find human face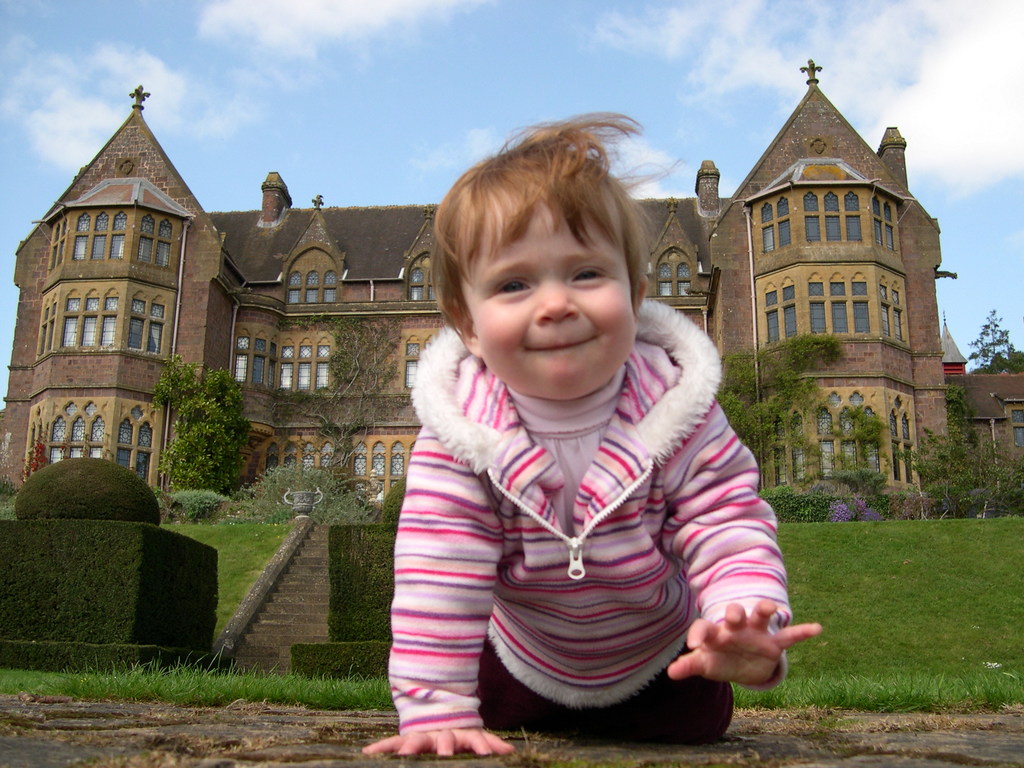
460:188:635:400
